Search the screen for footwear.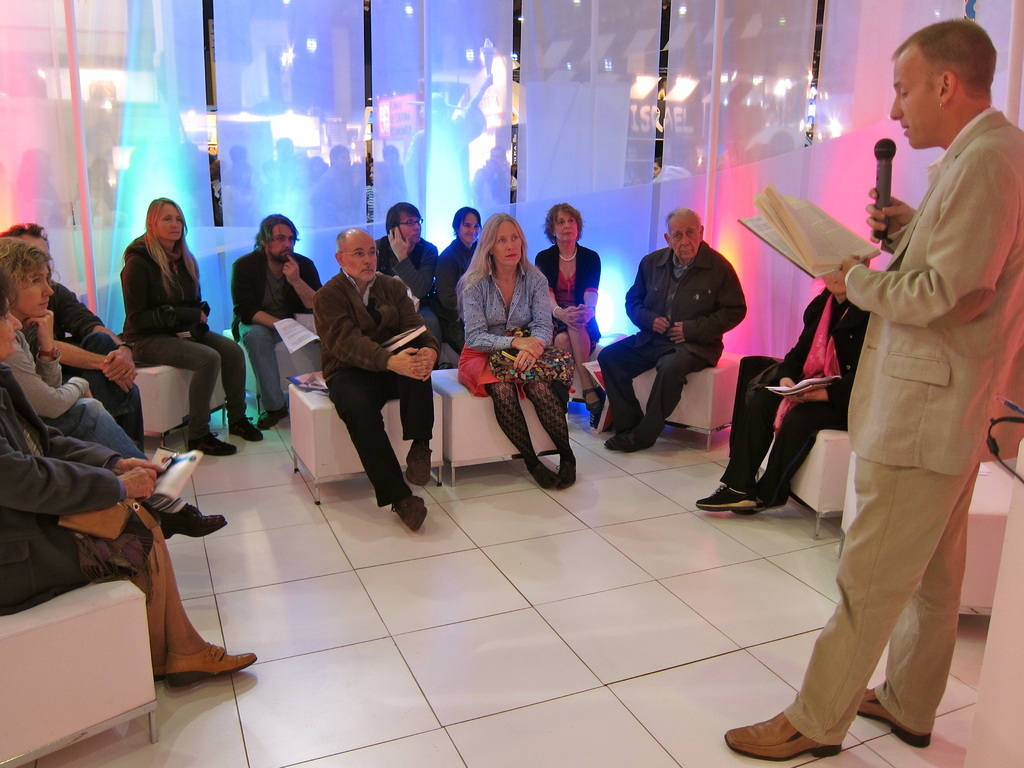
Found at l=735, t=478, r=771, b=511.
